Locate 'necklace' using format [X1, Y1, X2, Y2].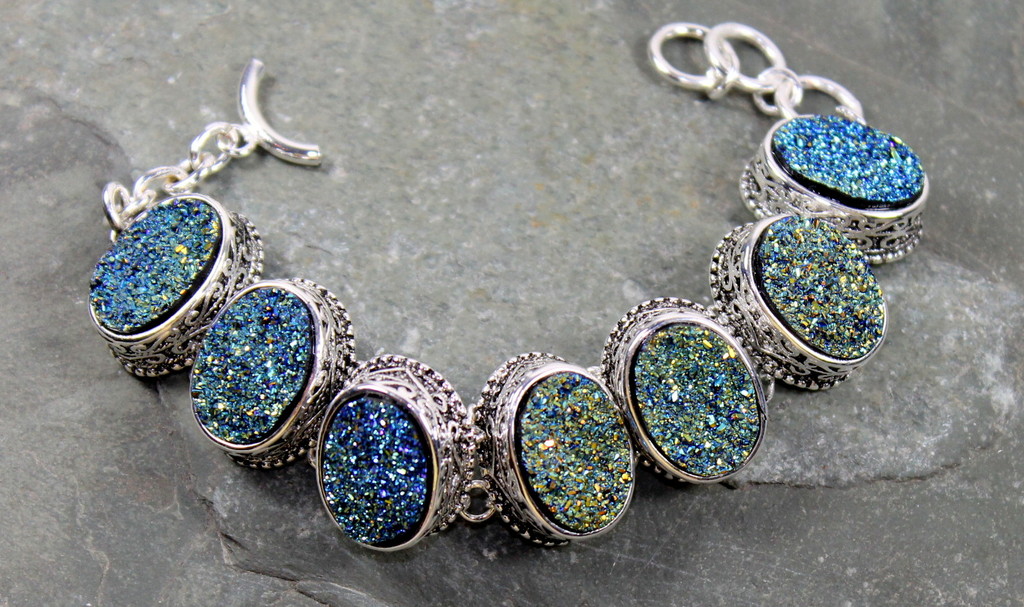
[74, 54, 931, 561].
